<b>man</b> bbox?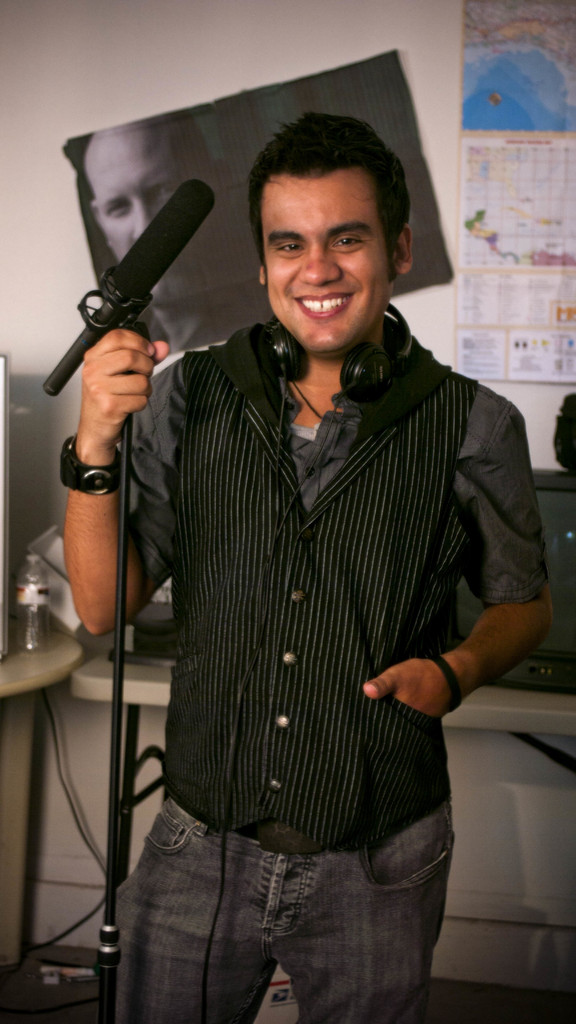
(x1=85, y1=111, x2=255, y2=355)
